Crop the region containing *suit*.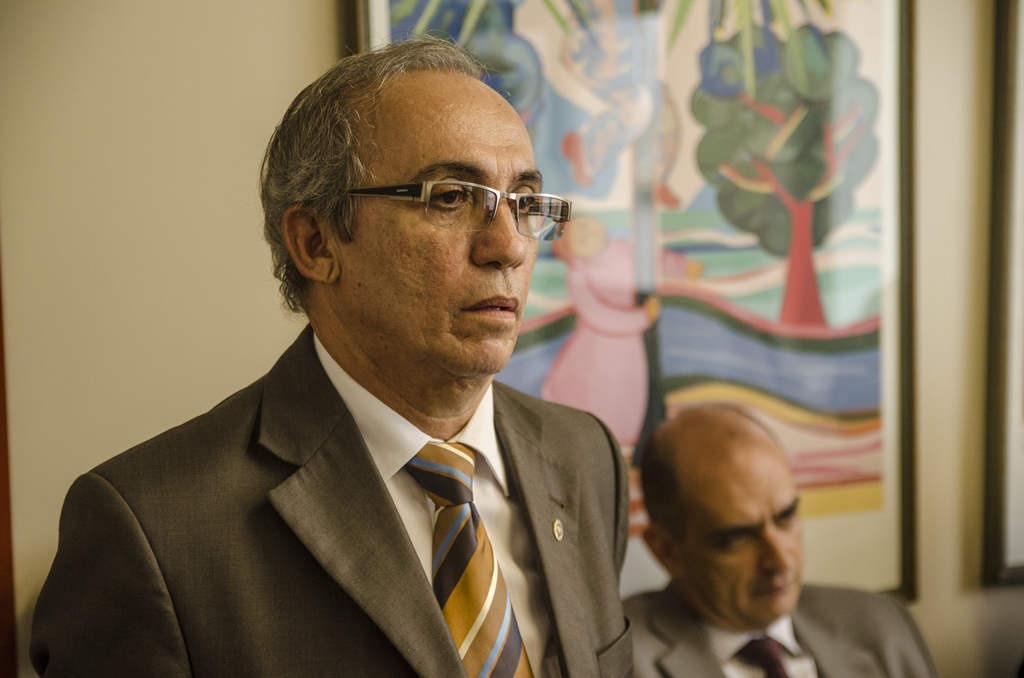
Crop region: 621, 577, 938, 677.
